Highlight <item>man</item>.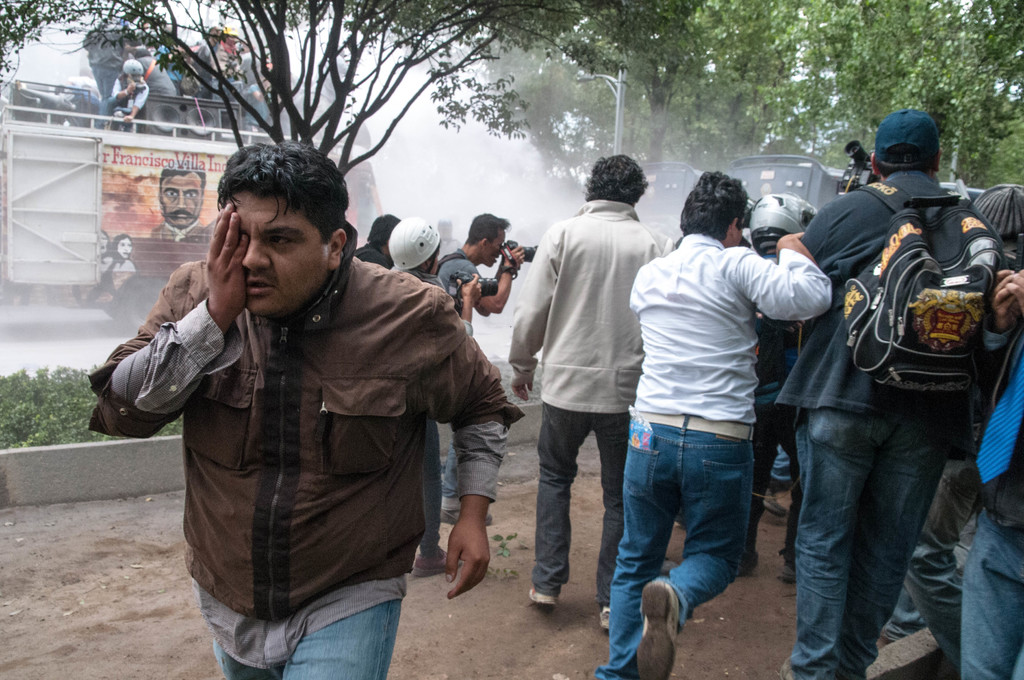
Highlighted region: Rect(356, 210, 401, 273).
